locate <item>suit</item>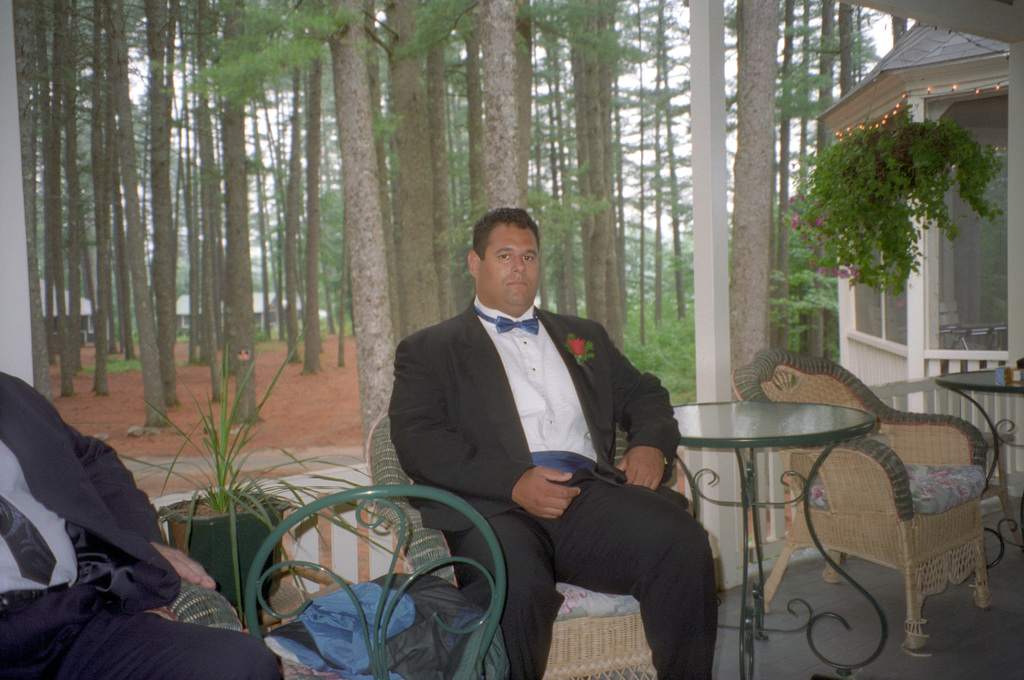
[364, 302, 725, 665]
